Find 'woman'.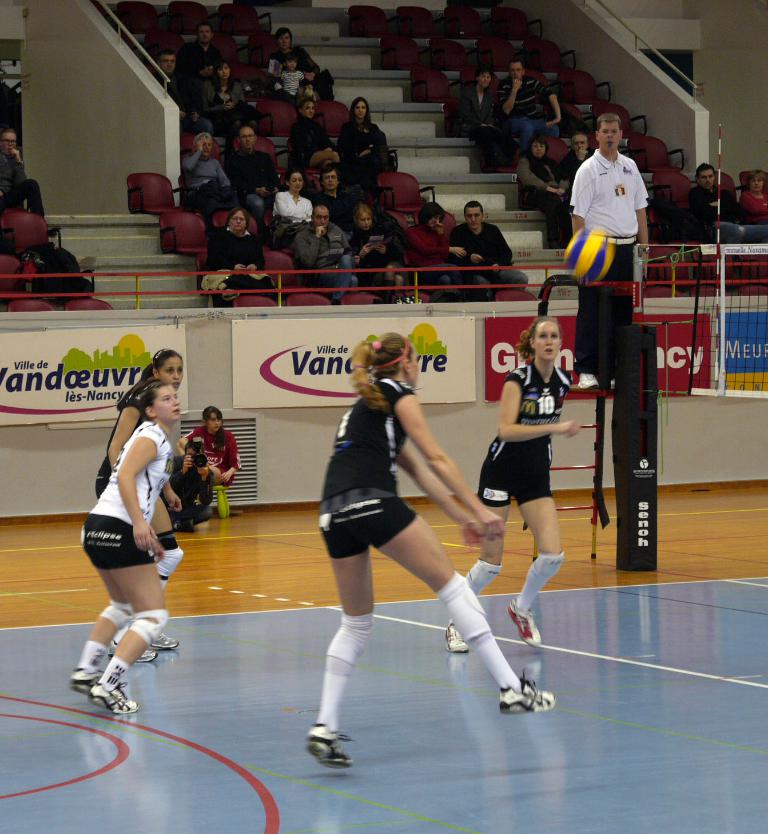
region(745, 171, 767, 223).
